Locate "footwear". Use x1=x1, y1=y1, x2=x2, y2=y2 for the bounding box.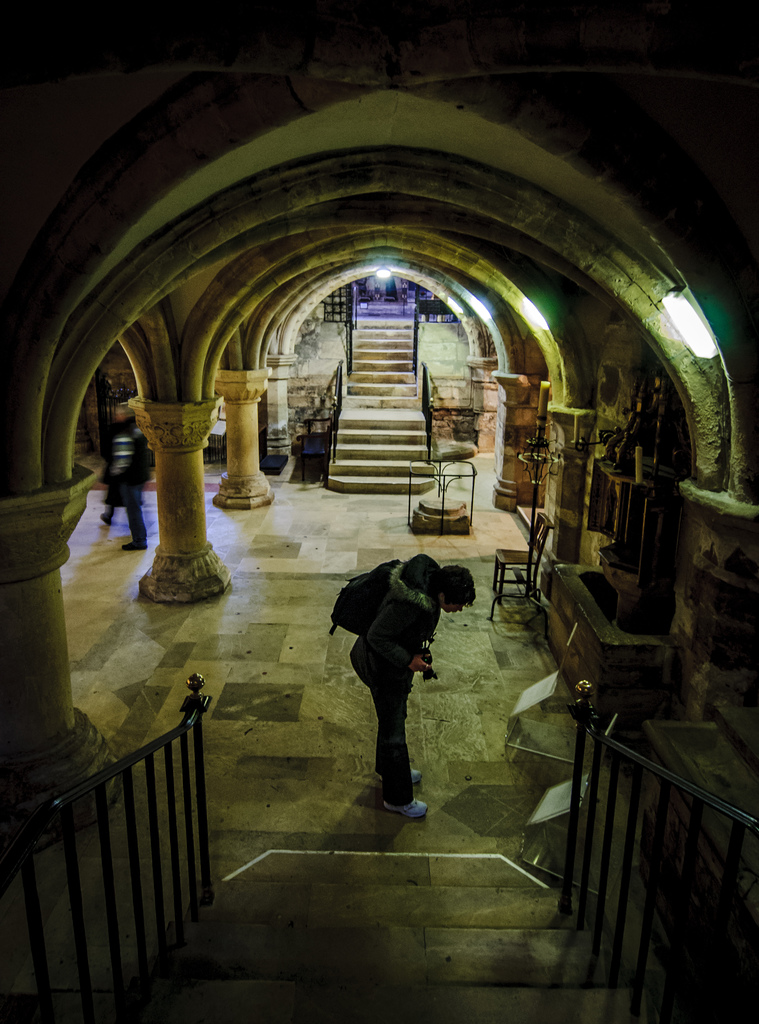
x1=381, y1=793, x2=435, y2=817.
